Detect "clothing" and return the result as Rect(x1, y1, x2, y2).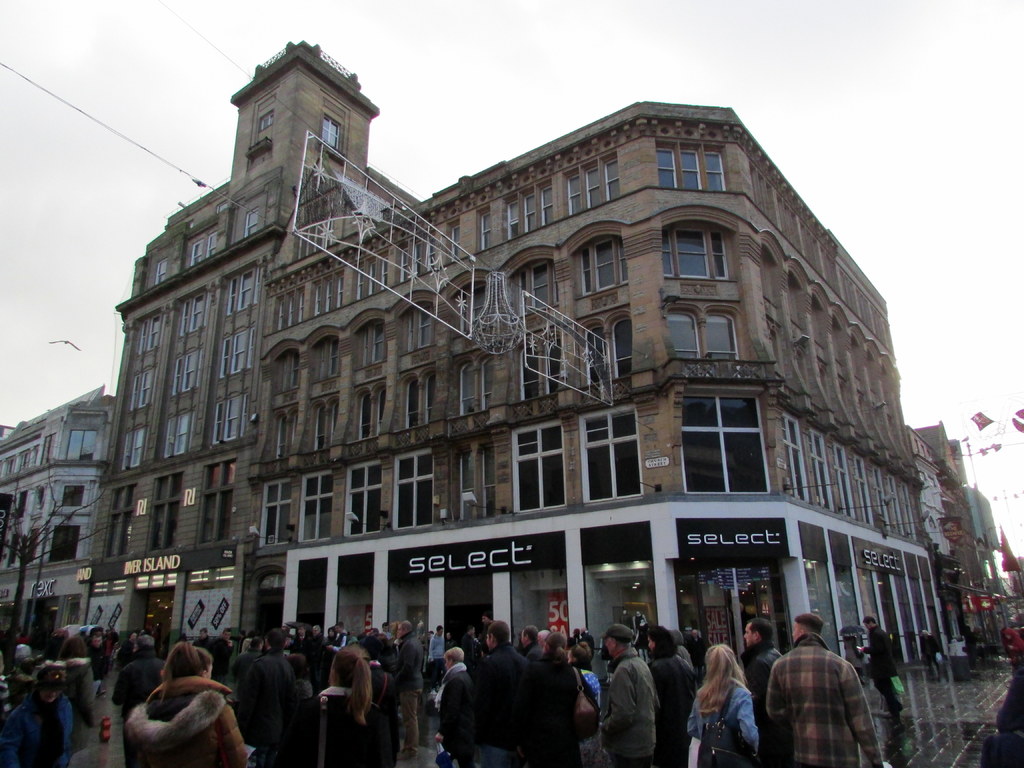
Rect(431, 627, 447, 660).
